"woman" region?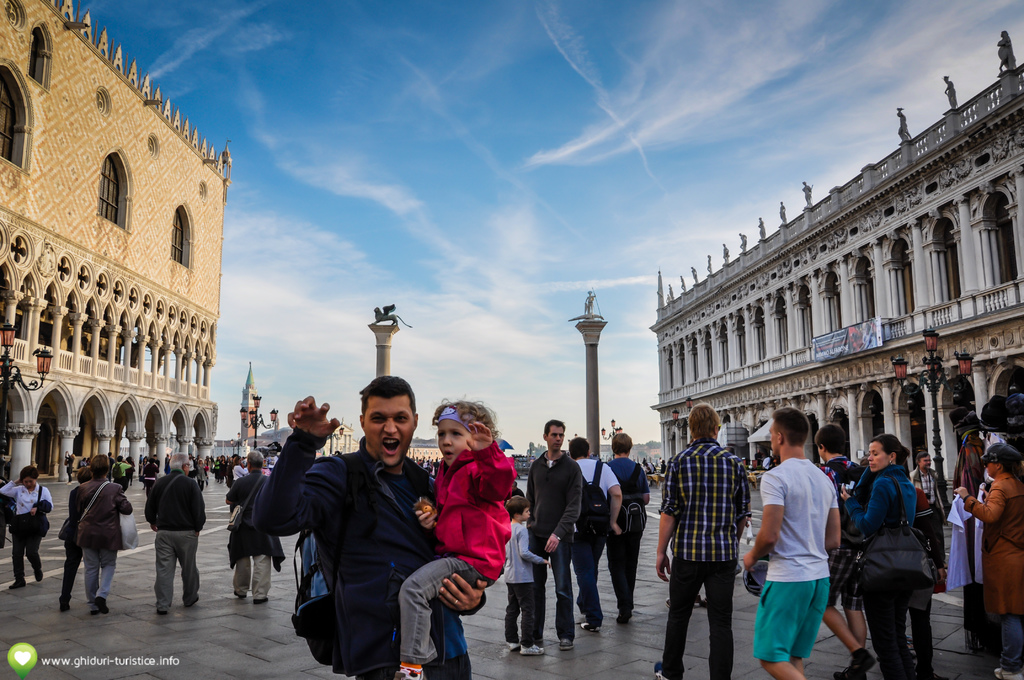
detection(859, 428, 954, 679)
